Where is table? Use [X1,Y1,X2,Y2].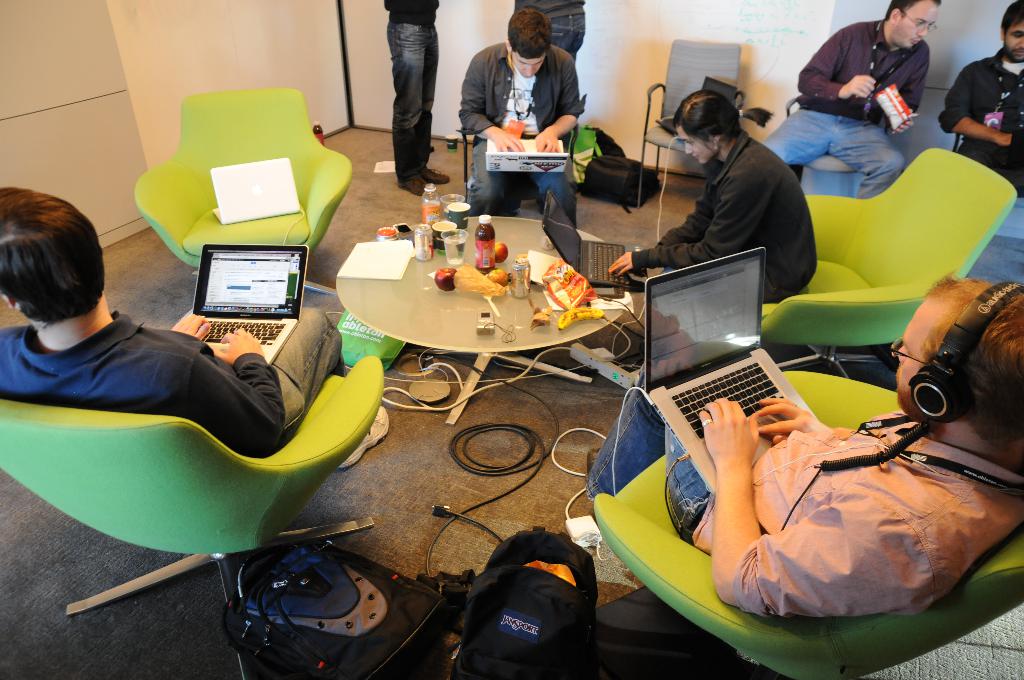
[332,218,632,426].
